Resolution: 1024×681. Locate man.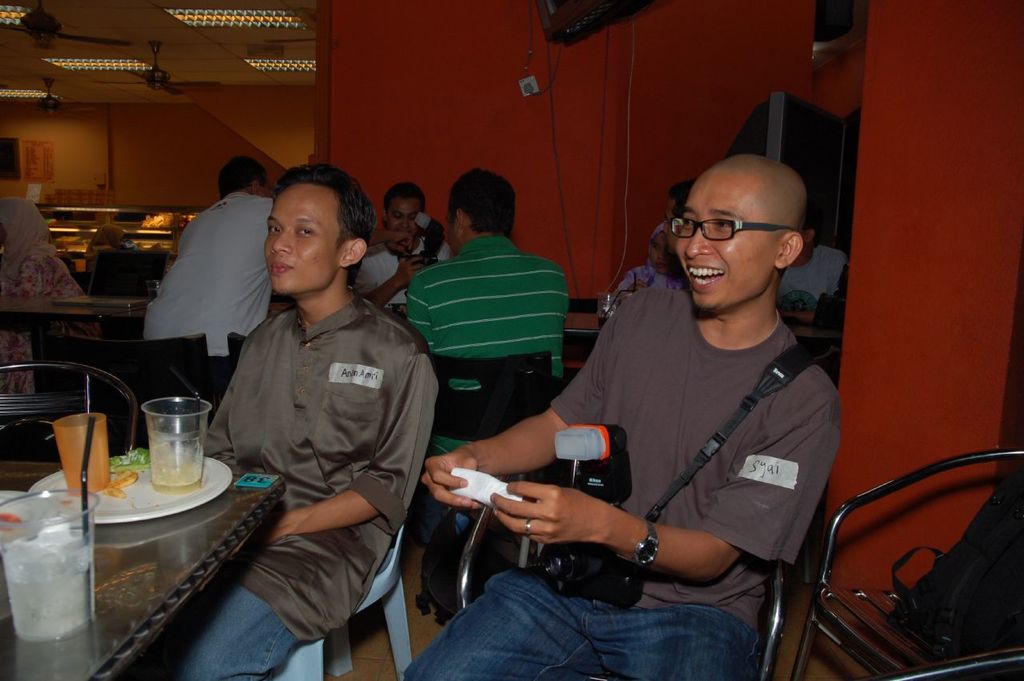
BBox(465, 129, 852, 671).
